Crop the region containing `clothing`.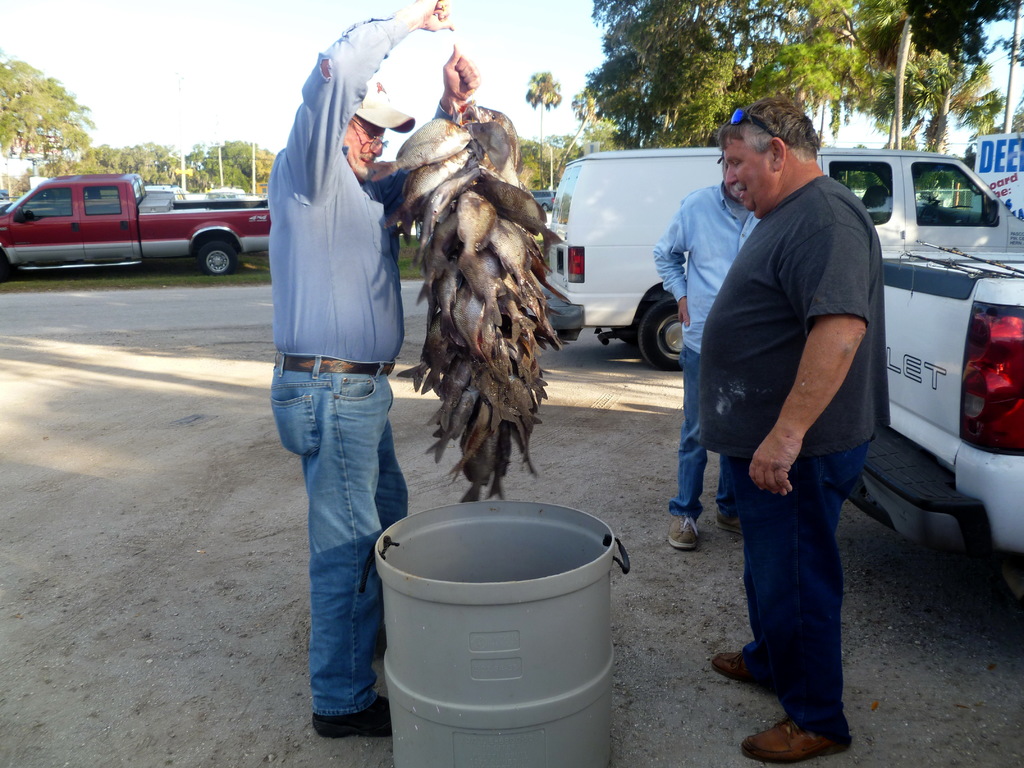
Crop region: 266:11:419:709.
